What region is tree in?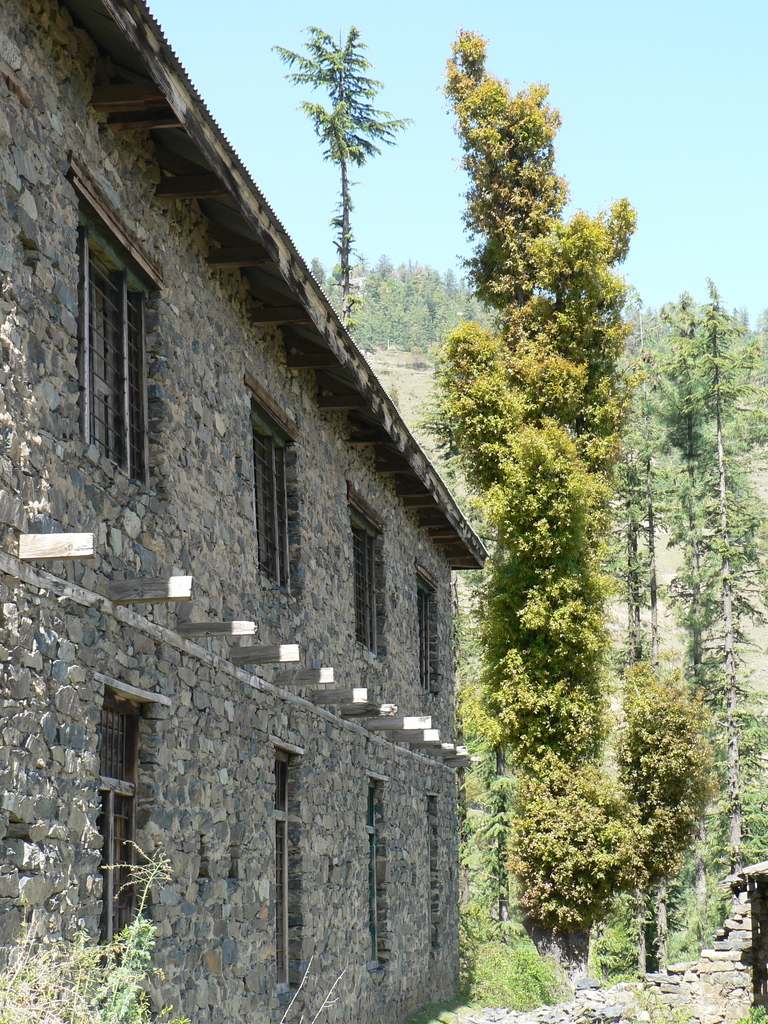
<box>422,28,657,929</box>.
